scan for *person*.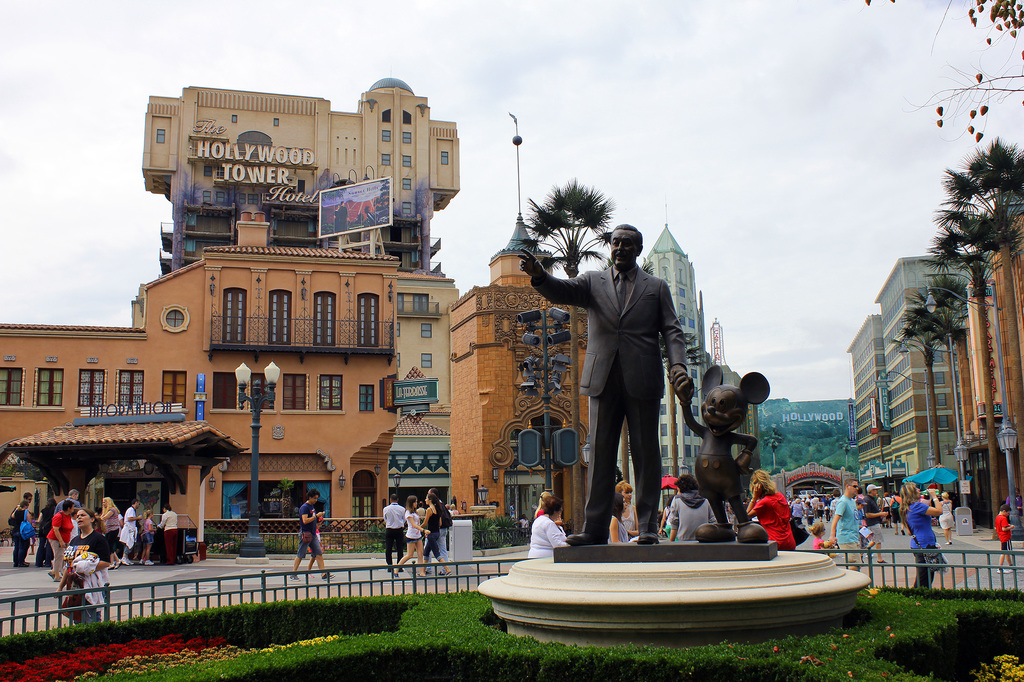
Scan result: box(896, 477, 941, 589).
